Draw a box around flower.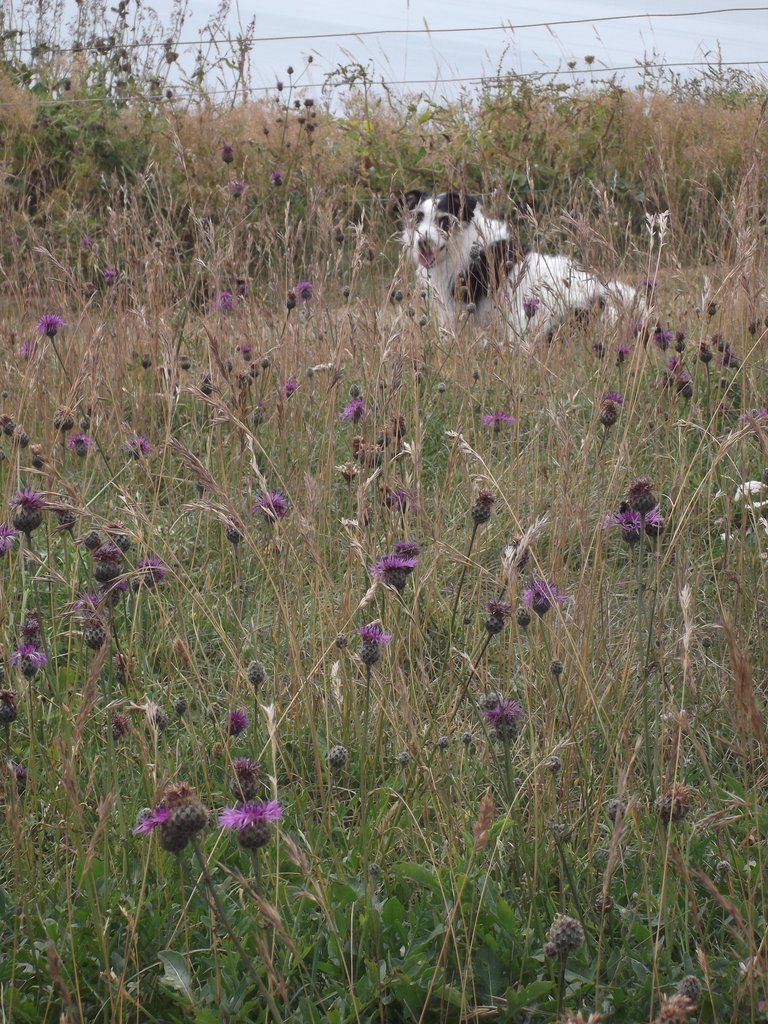
box(604, 393, 620, 424).
